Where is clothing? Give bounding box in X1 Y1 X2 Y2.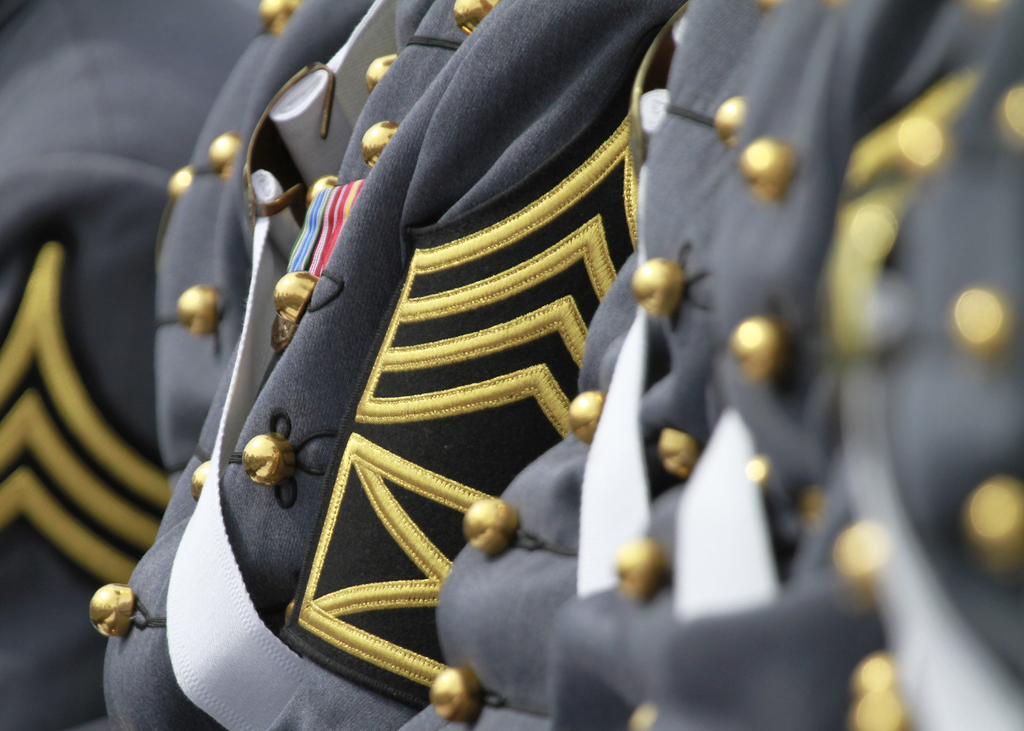
388 0 1023 730.
